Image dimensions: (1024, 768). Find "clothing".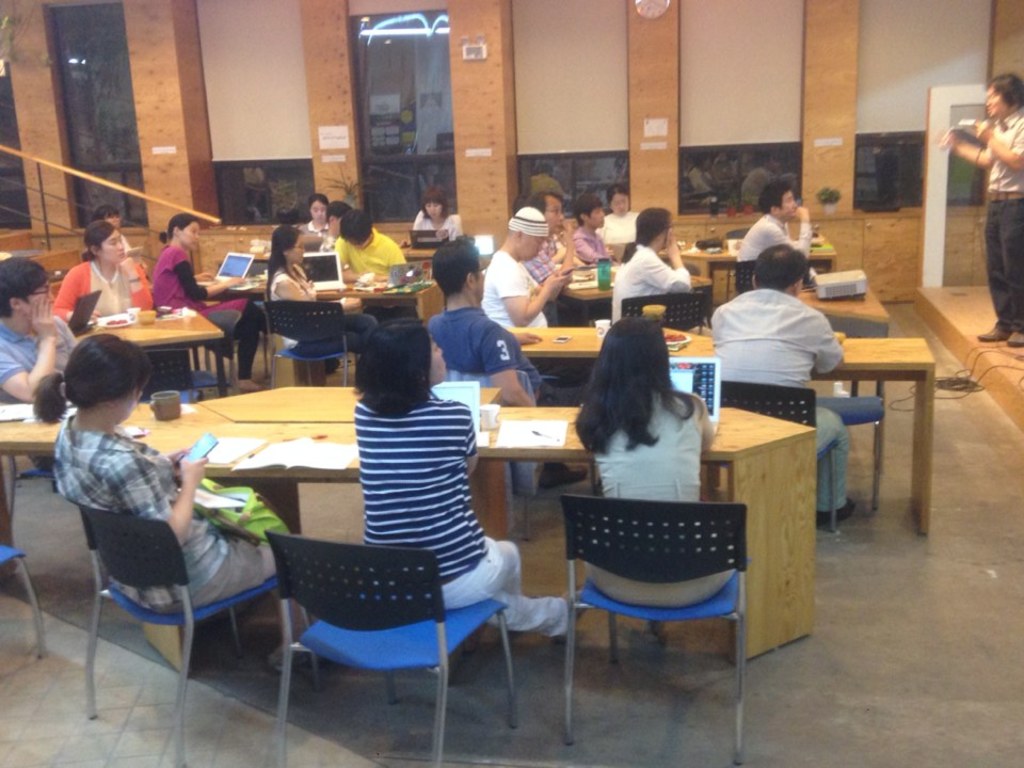
pyautogui.locateOnScreen(48, 416, 260, 612).
